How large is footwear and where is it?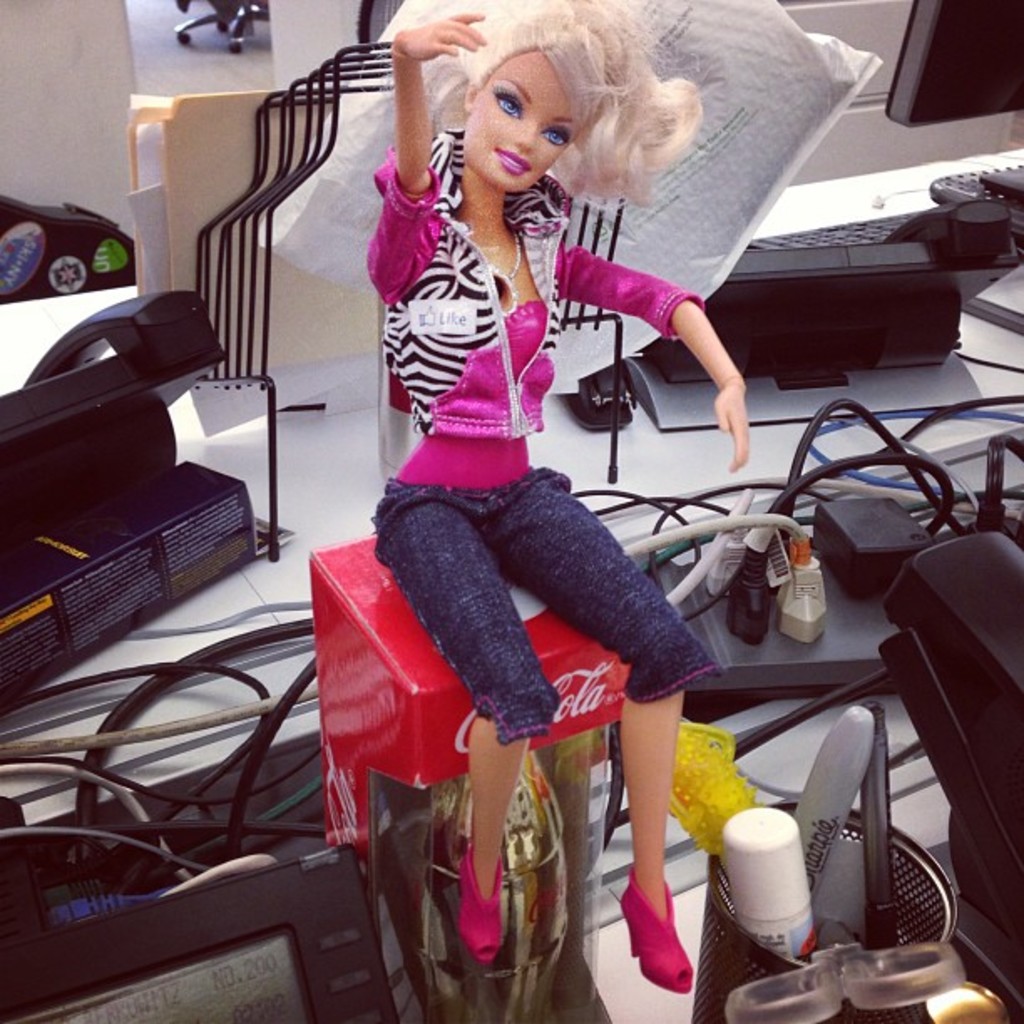
Bounding box: detection(455, 843, 507, 969).
